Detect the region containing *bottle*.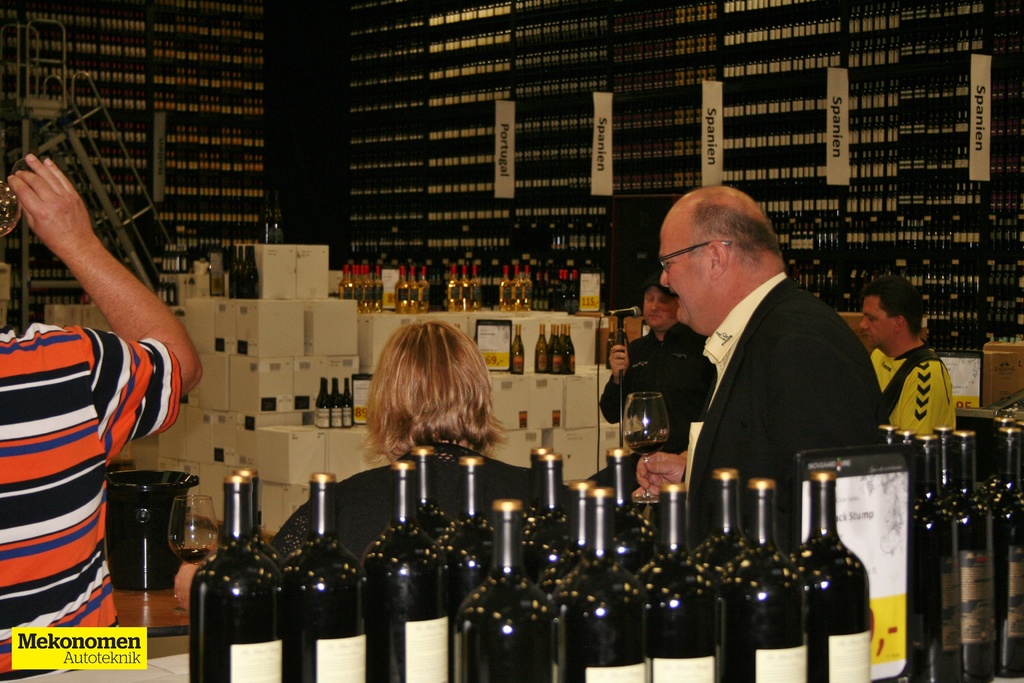
<region>904, 432, 941, 682</region>.
